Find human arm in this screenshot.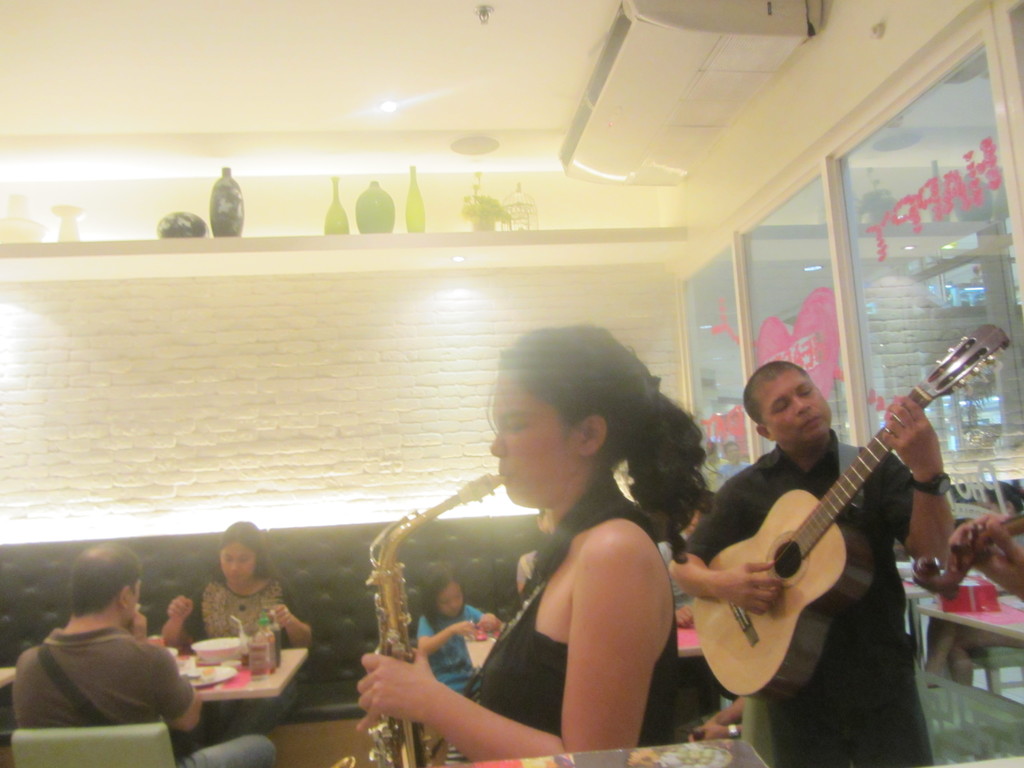
The bounding box for human arm is bbox(408, 616, 480, 657).
